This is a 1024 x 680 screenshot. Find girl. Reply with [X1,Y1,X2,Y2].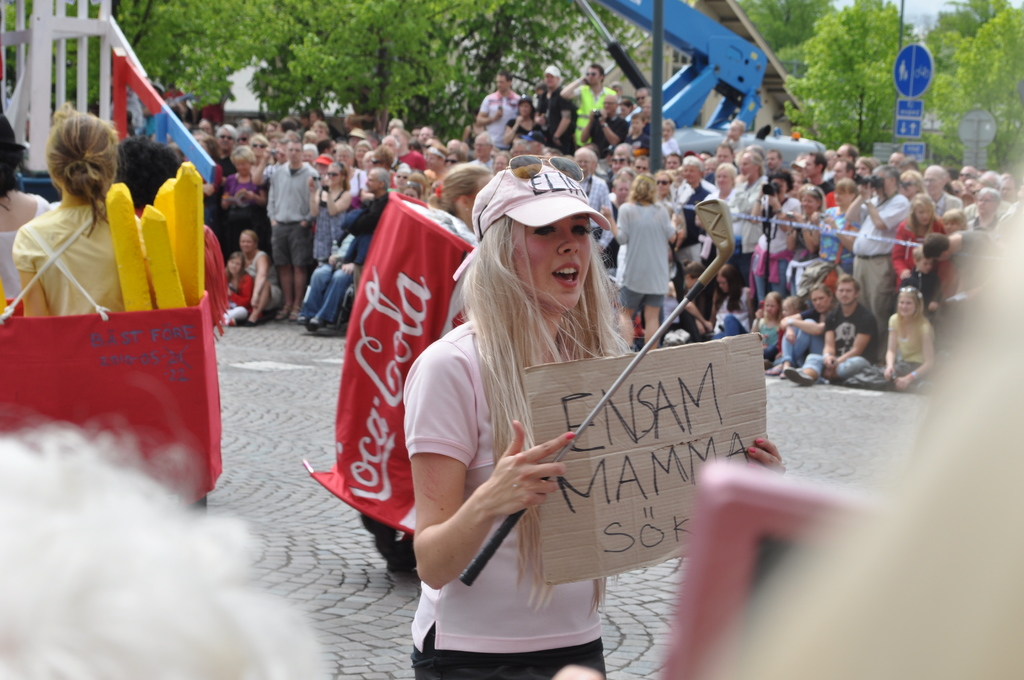
[745,291,782,350].
